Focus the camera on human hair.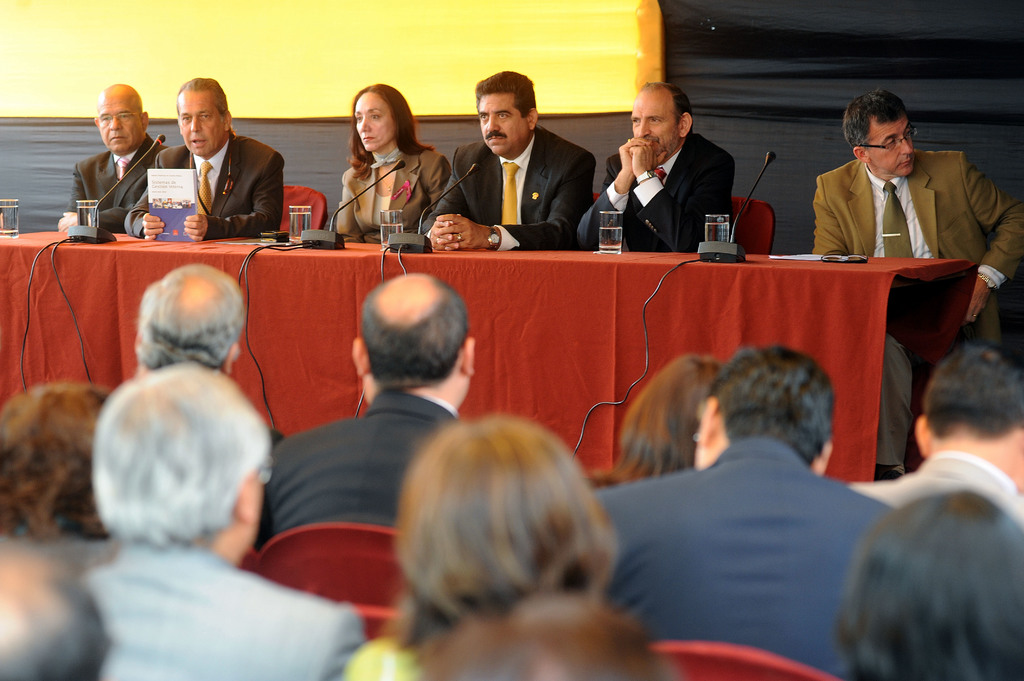
Focus region: [635, 79, 692, 131].
